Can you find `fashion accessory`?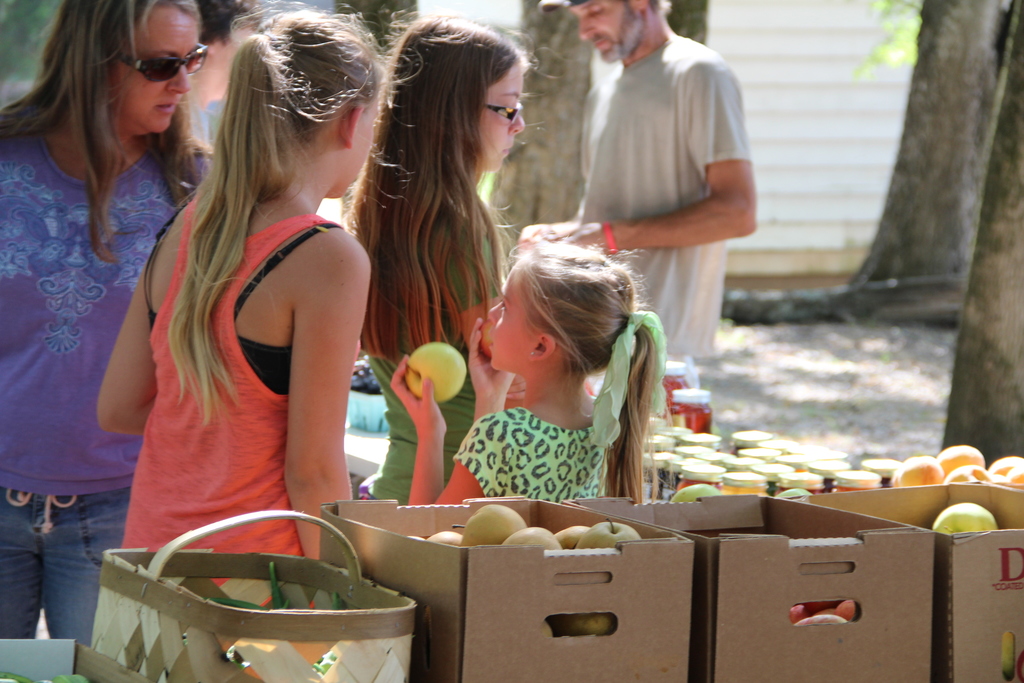
Yes, bounding box: box(118, 46, 212, 83).
